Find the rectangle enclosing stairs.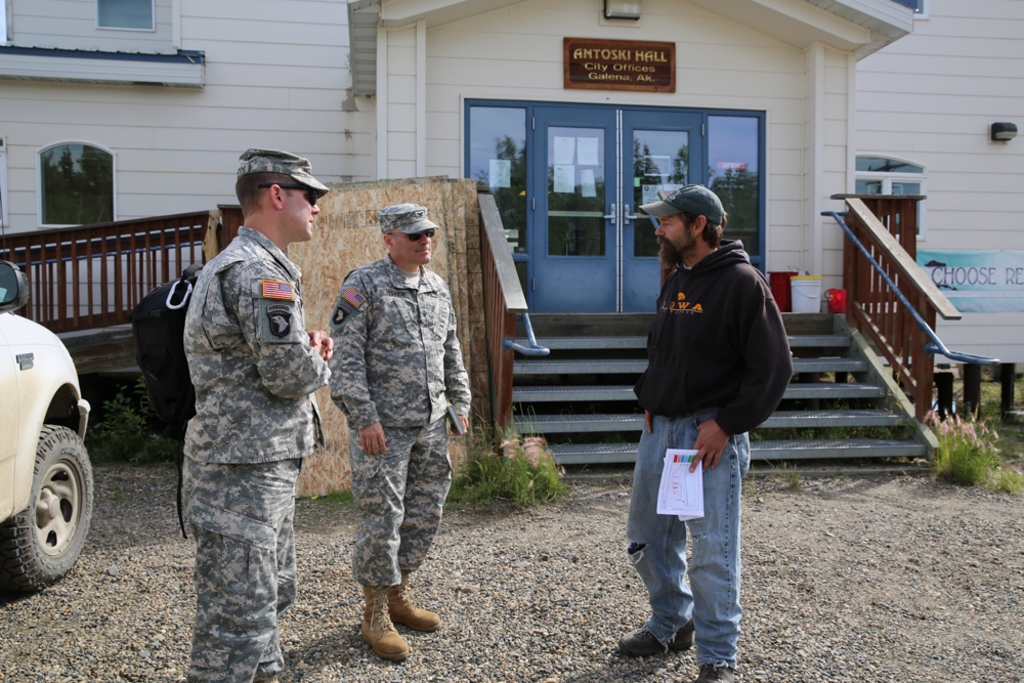
region(512, 335, 927, 465).
